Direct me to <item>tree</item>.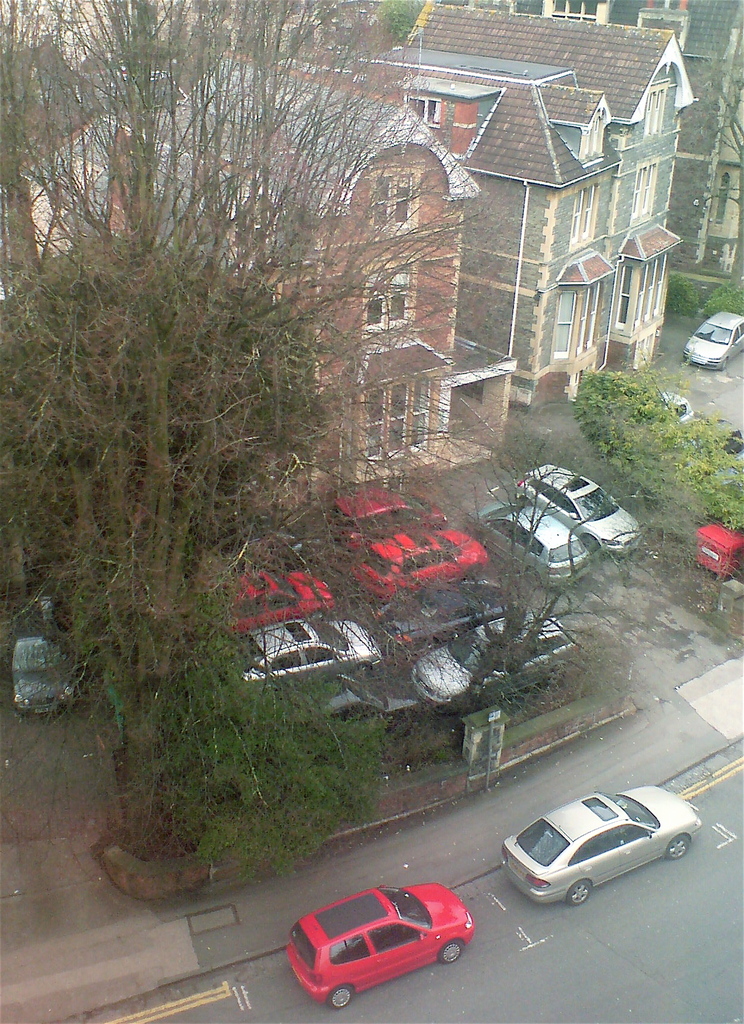
Direction: detection(460, 421, 659, 673).
